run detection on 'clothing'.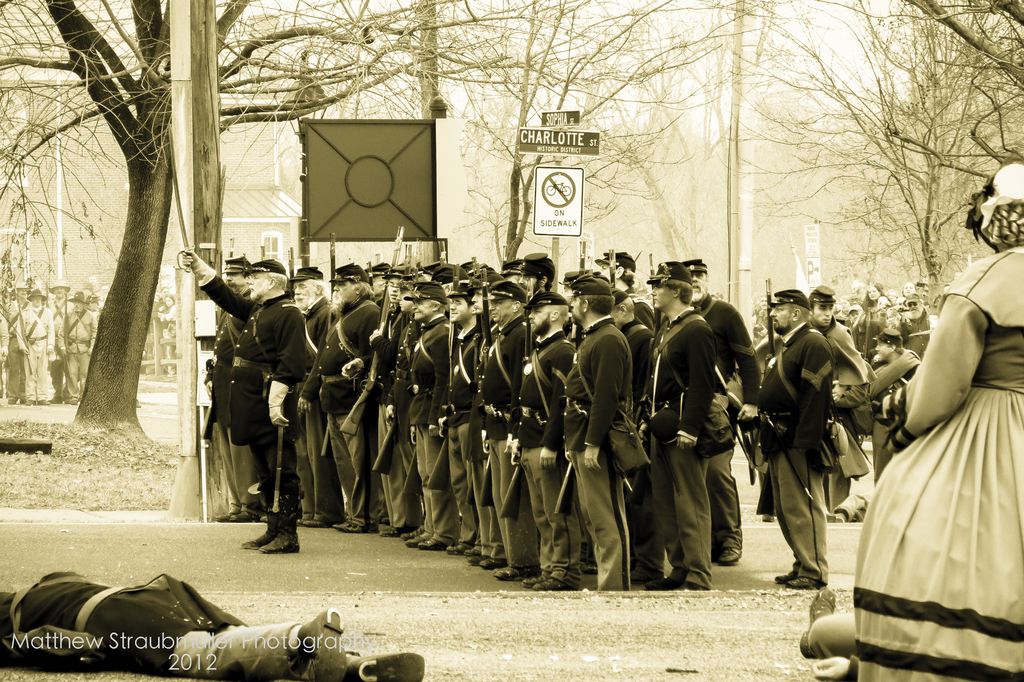
Result: (856, 245, 1023, 681).
